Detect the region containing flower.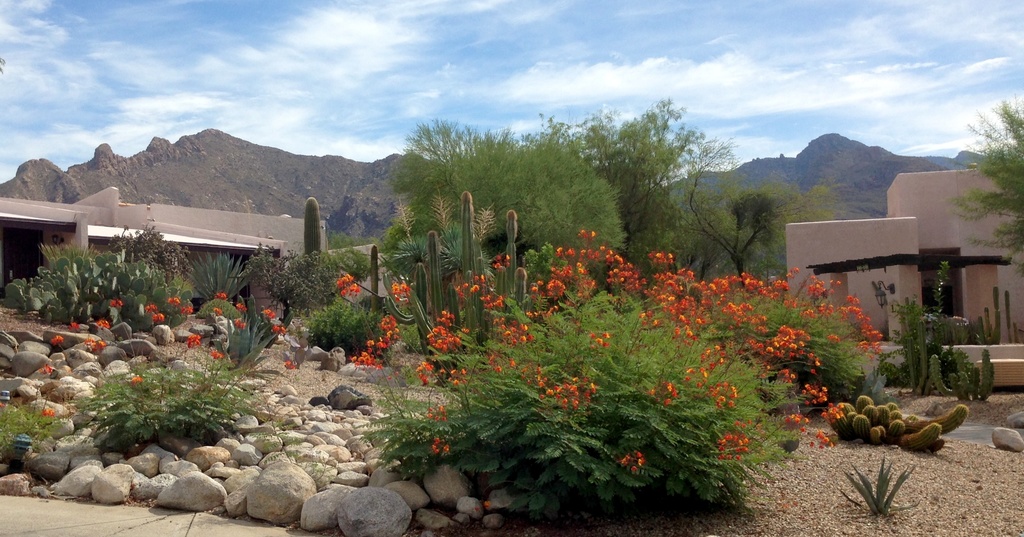
locate(50, 332, 61, 347).
